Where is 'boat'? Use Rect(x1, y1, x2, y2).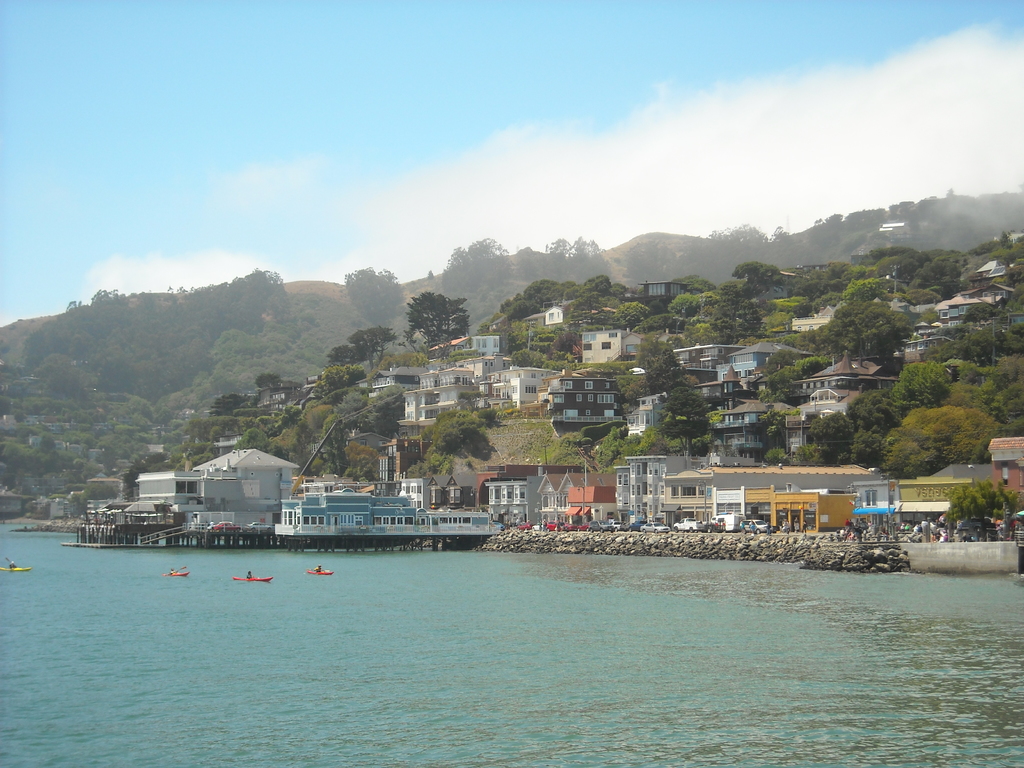
Rect(169, 570, 193, 582).
